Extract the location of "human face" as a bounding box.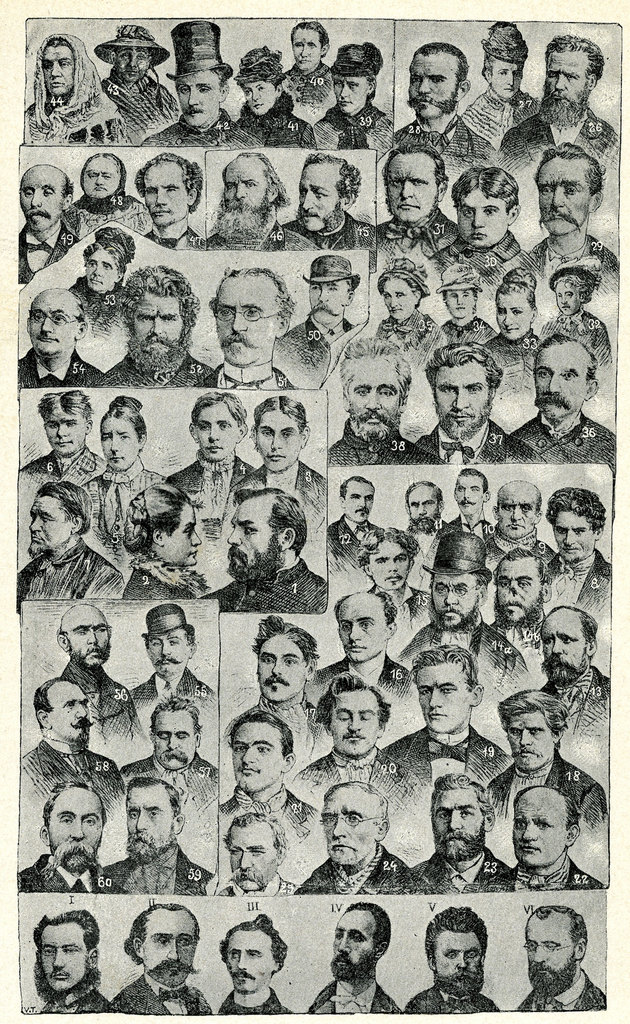
[36,923,84,986].
